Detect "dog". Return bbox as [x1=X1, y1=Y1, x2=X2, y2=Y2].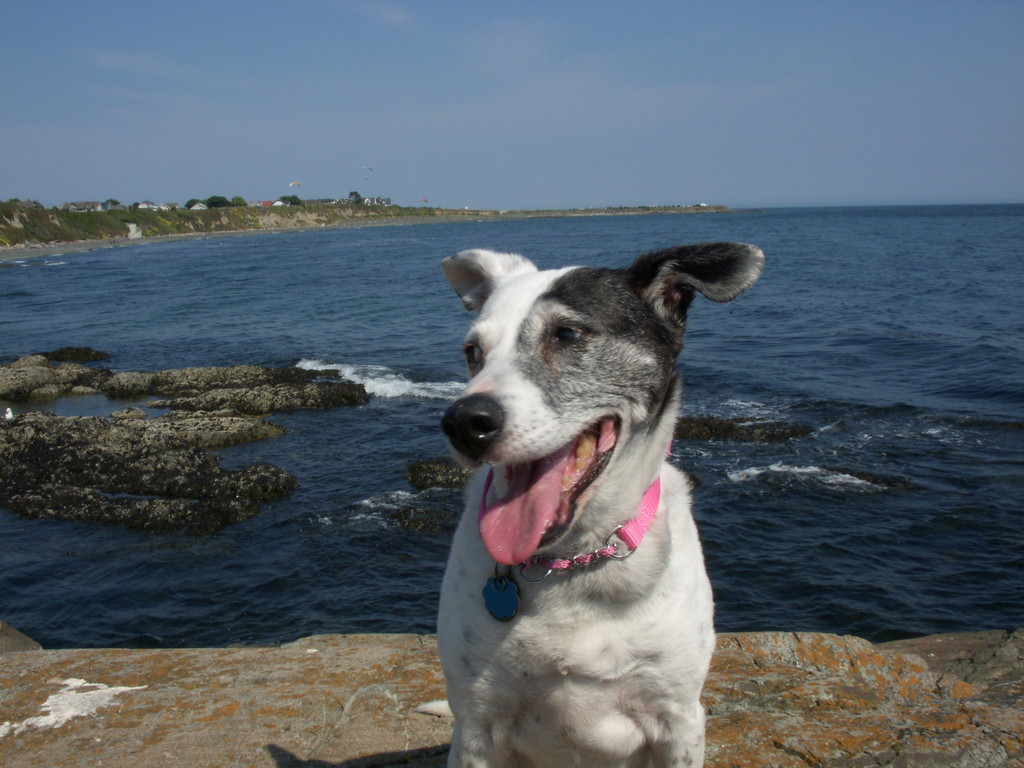
[x1=436, y1=241, x2=764, y2=767].
